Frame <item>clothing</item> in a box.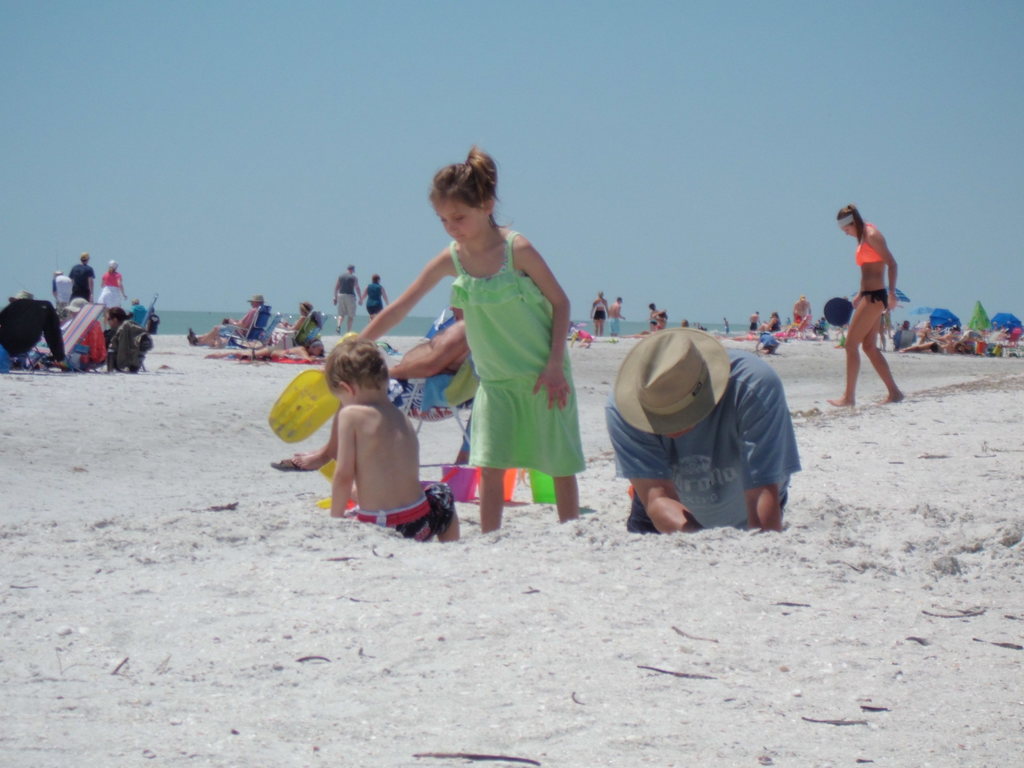
x1=409, y1=218, x2=577, y2=499.
